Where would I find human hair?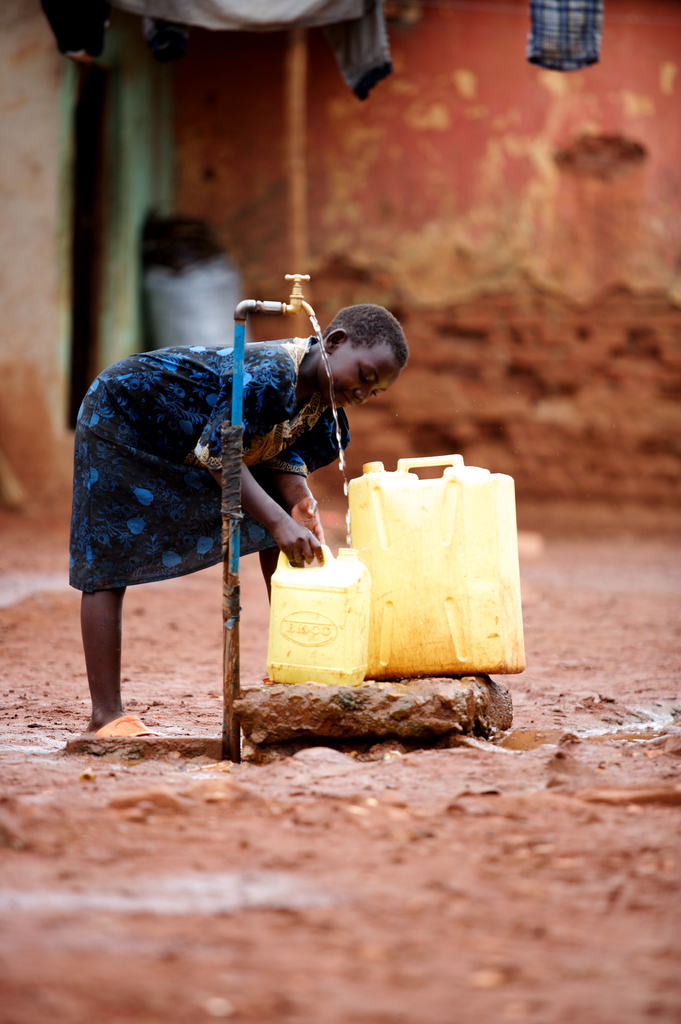
At 305,291,405,404.
